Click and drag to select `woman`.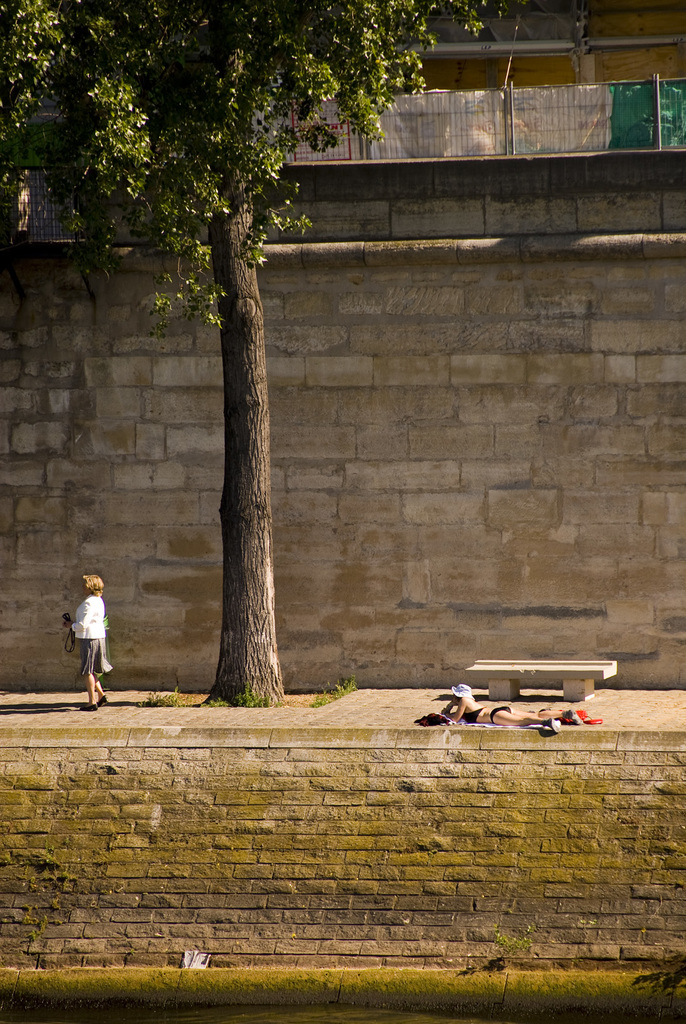
Selection: region(444, 685, 582, 728).
